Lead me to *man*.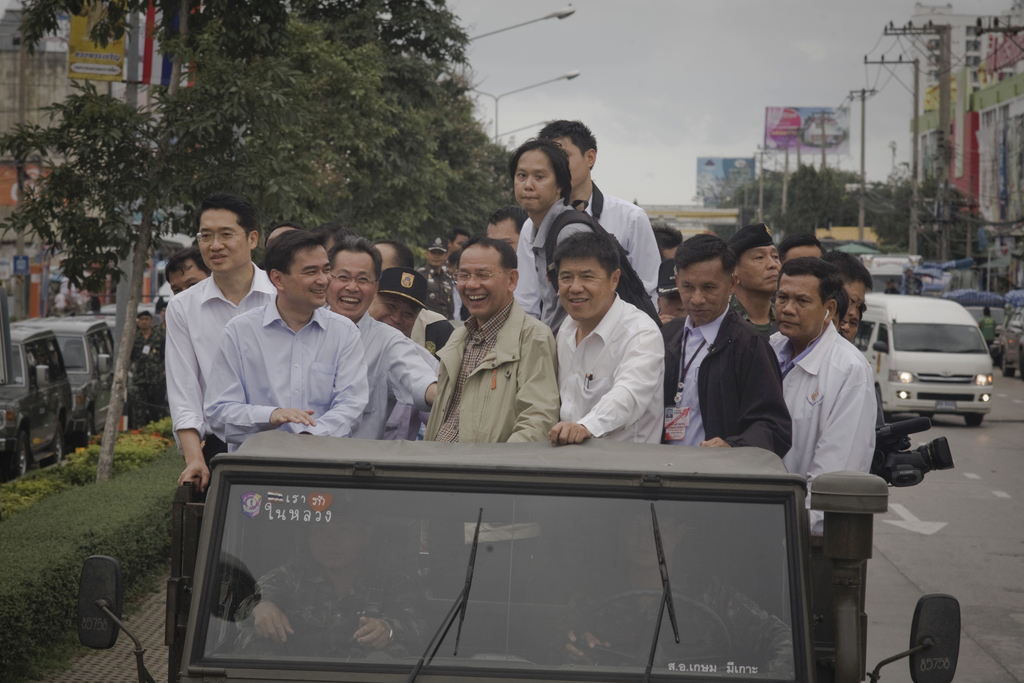
Lead to <bbox>163, 196, 292, 476</bbox>.
